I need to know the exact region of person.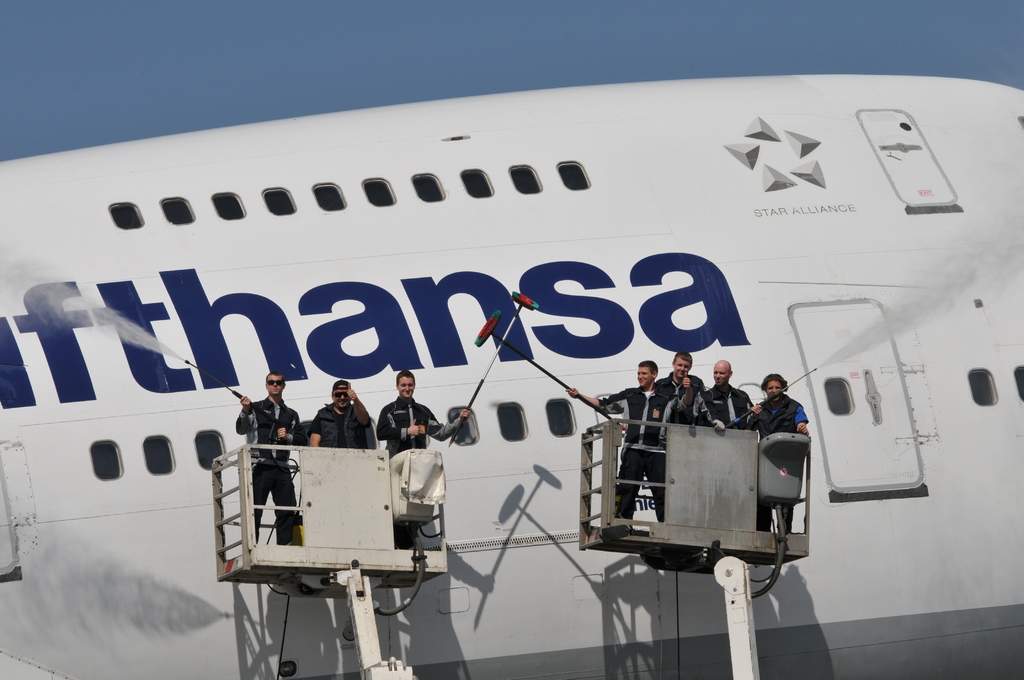
Region: locate(564, 358, 698, 521).
